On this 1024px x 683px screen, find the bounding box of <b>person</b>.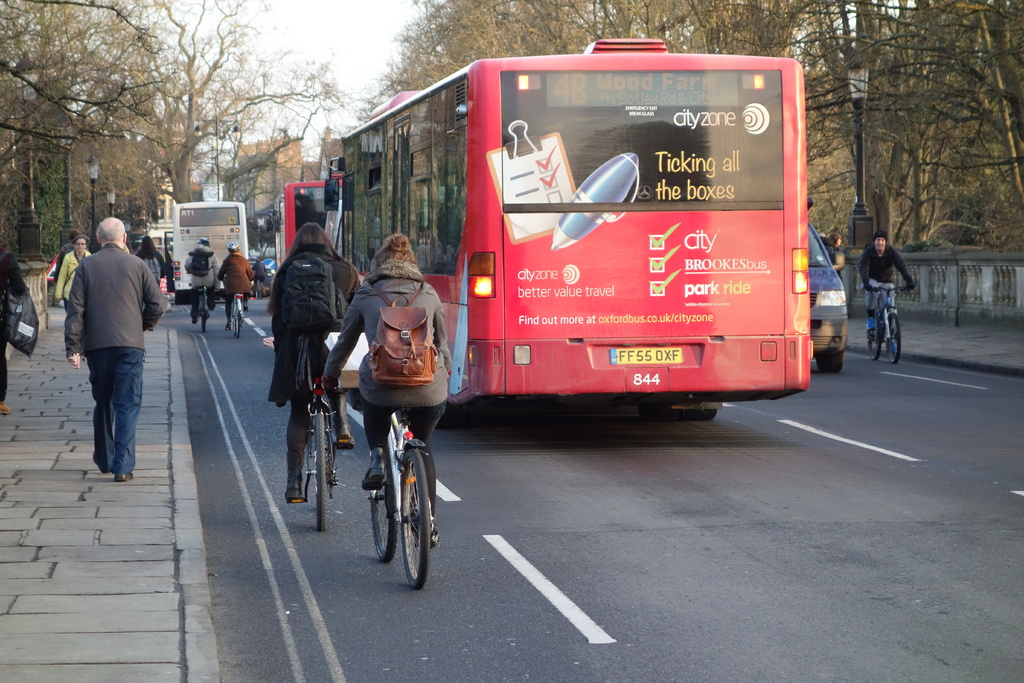
Bounding box: <box>263,222,361,498</box>.
